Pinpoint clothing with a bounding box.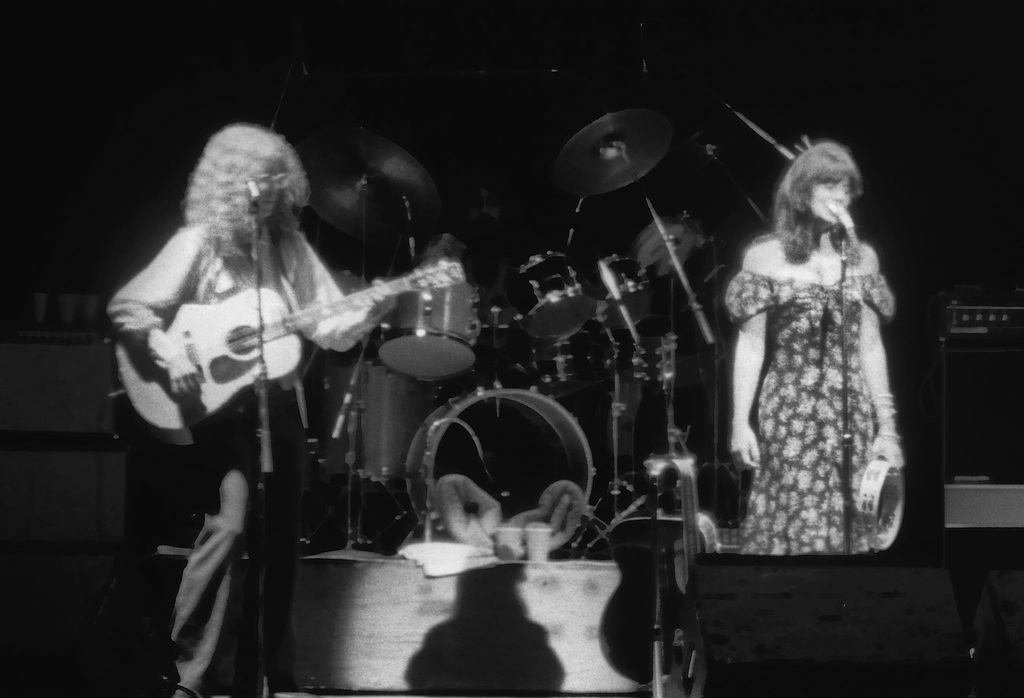
x1=720, y1=234, x2=908, y2=559.
